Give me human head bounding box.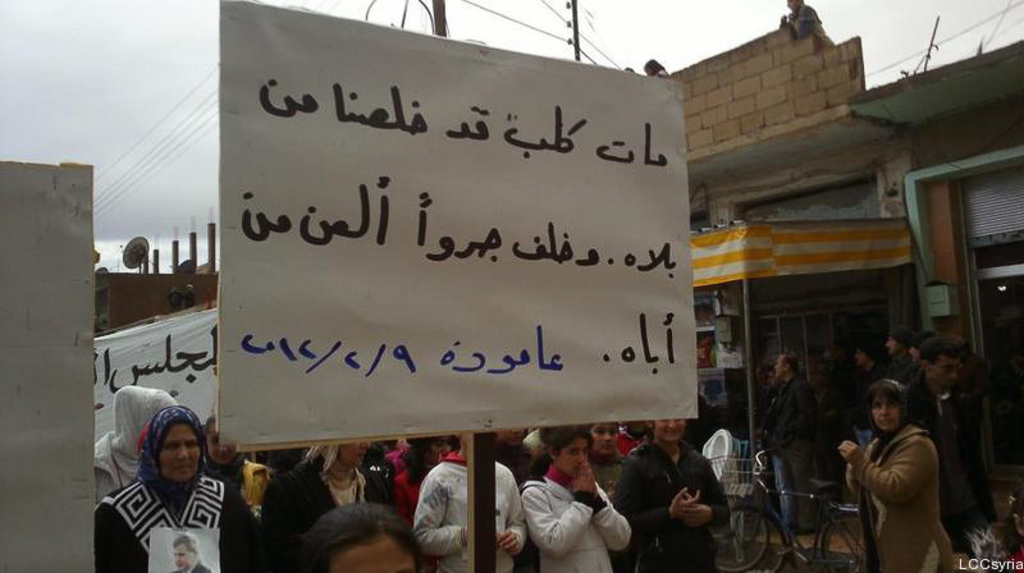
[x1=138, y1=405, x2=200, y2=482].
